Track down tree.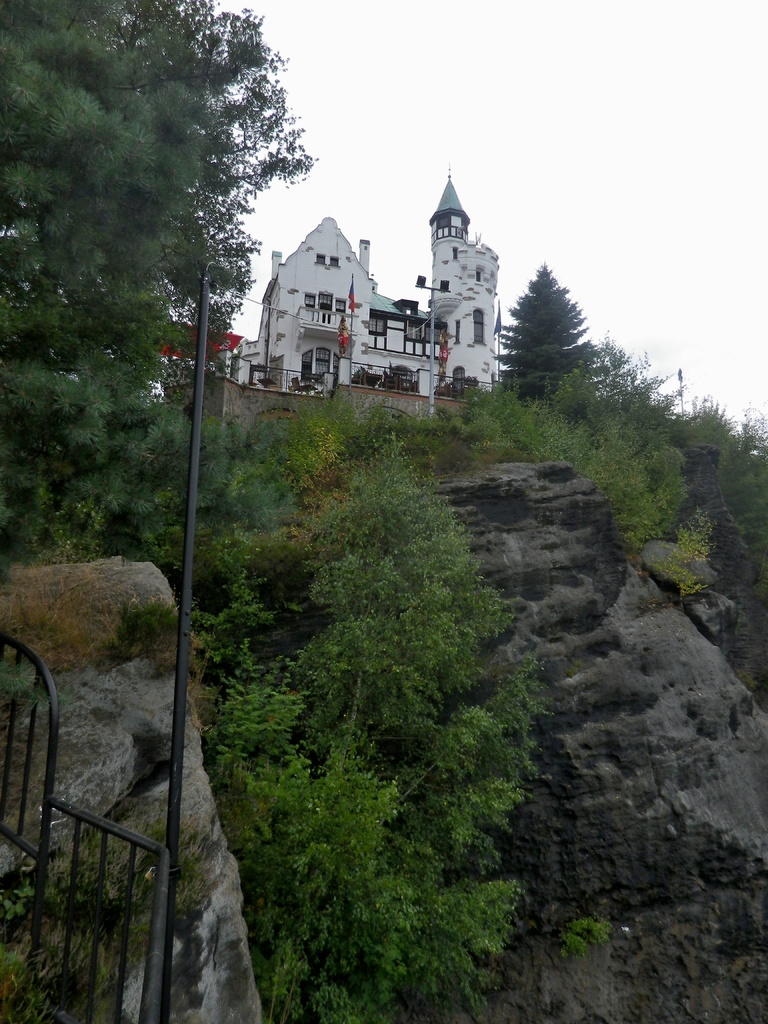
Tracked to <region>493, 263, 604, 412</region>.
